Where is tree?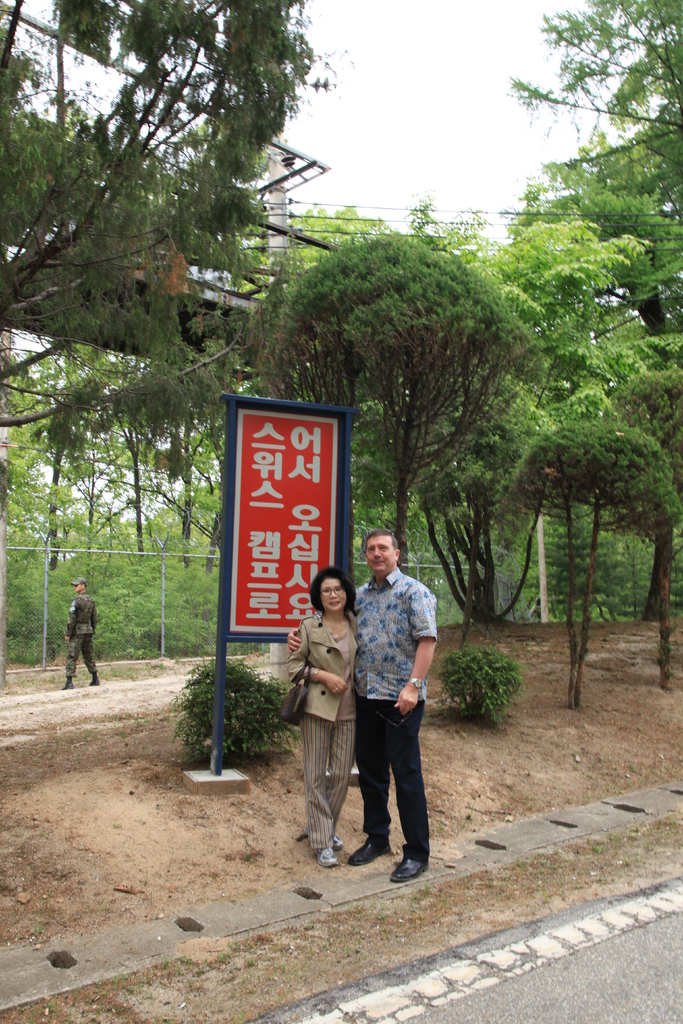
l=0, t=0, r=368, b=445.
